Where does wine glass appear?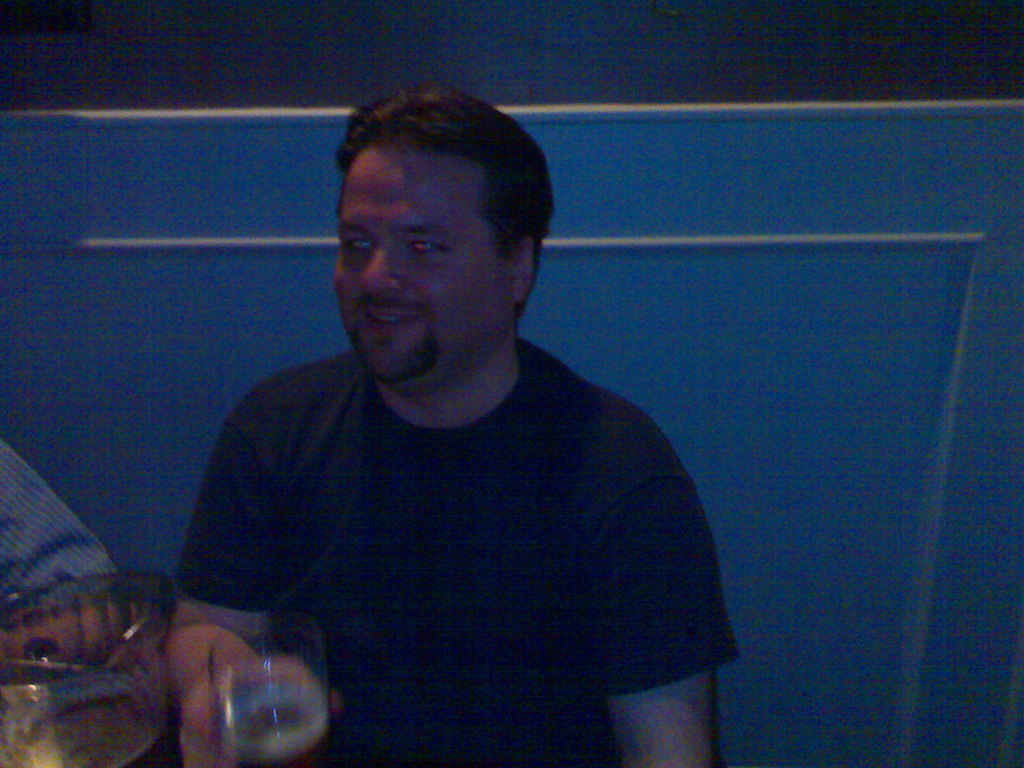
Appears at box(208, 620, 328, 767).
